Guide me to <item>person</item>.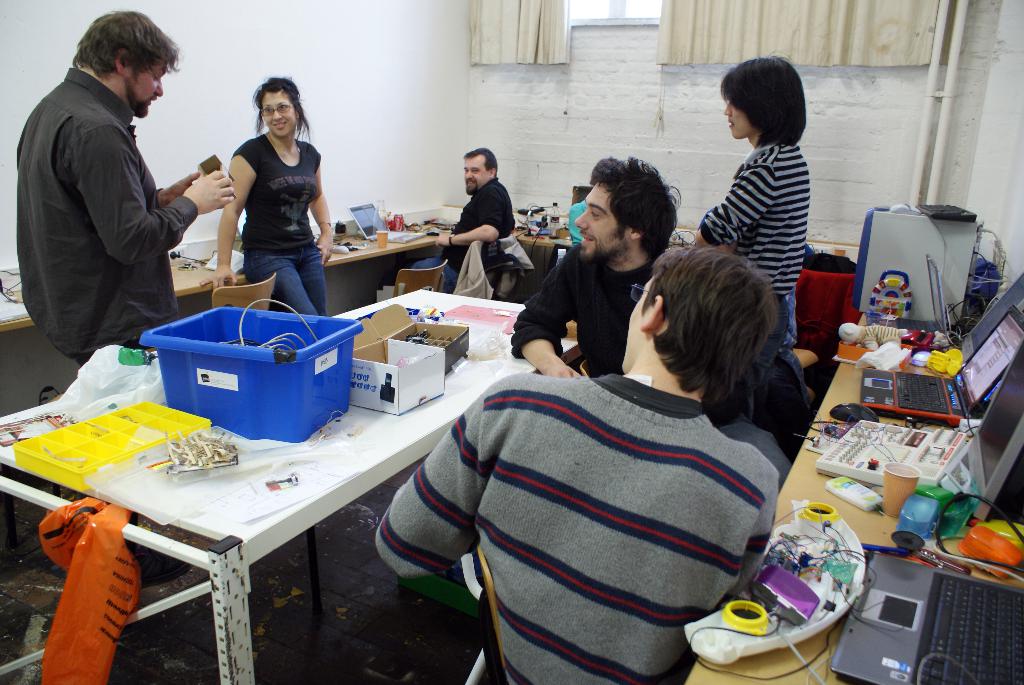
Guidance: box=[509, 159, 687, 393].
